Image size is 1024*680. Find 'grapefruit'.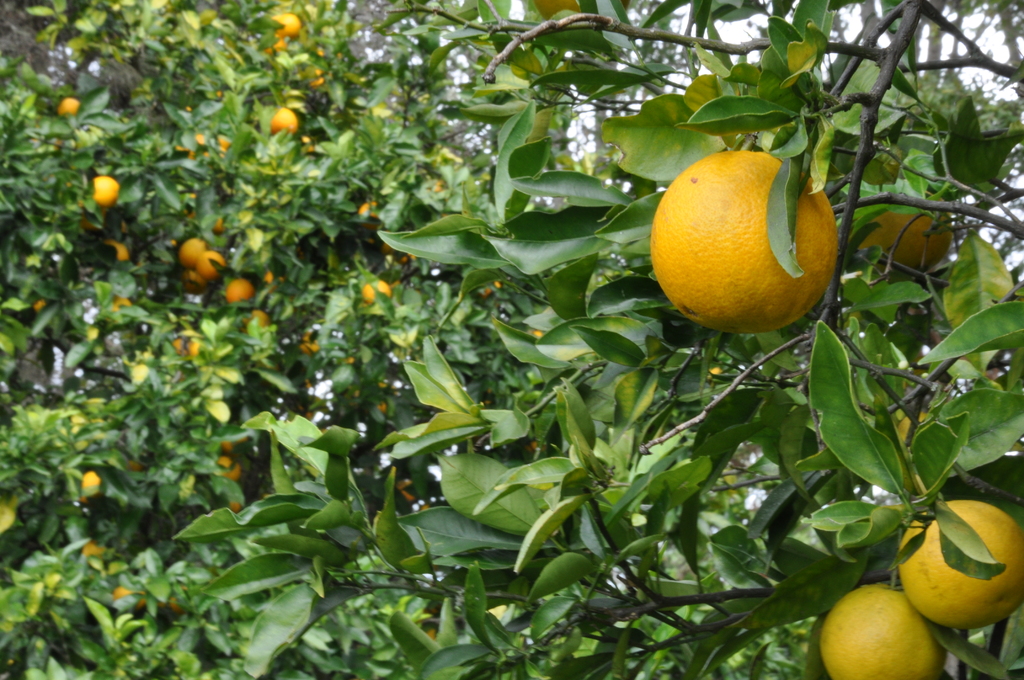
222,277,255,296.
